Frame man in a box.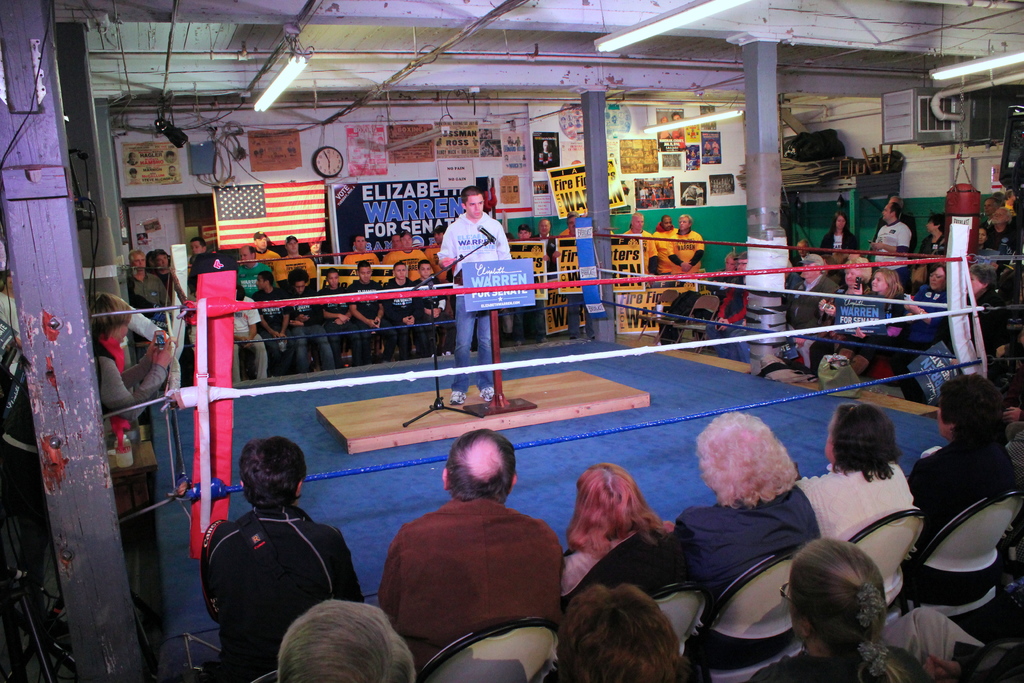
(511,224,550,342).
